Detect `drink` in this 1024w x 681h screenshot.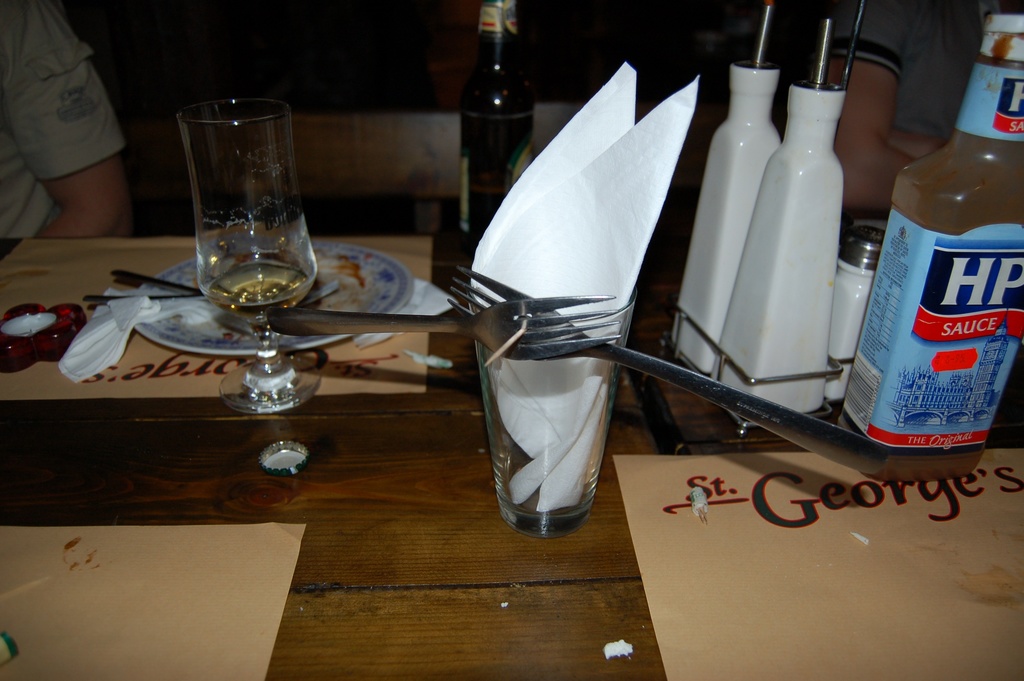
Detection: rect(835, 0, 1023, 473).
